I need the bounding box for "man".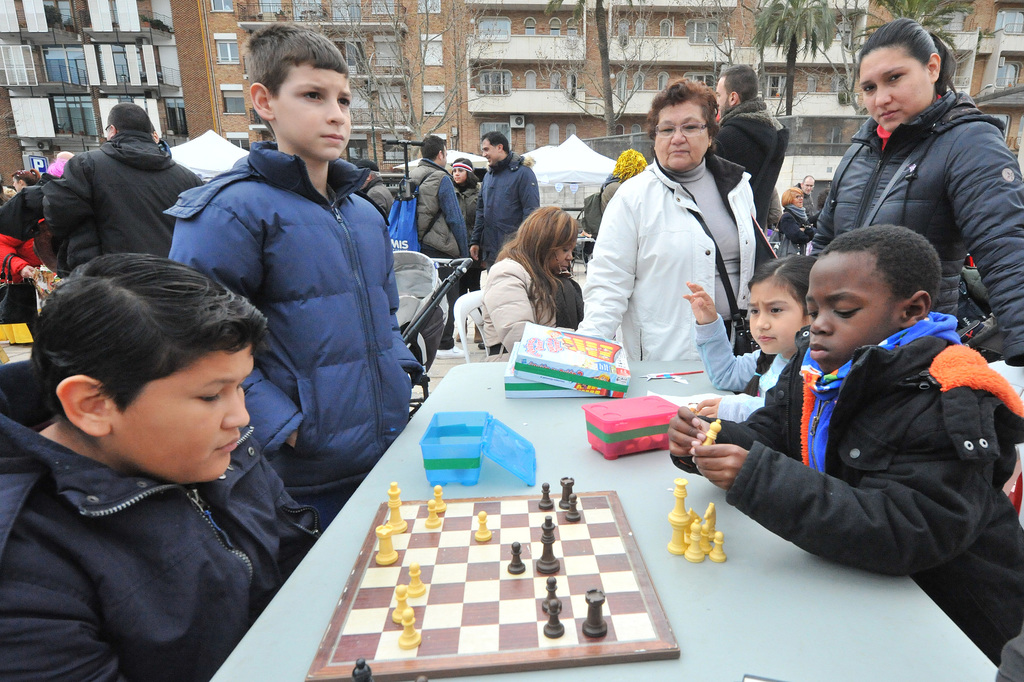
Here it is: 400, 132, 476, 360.
